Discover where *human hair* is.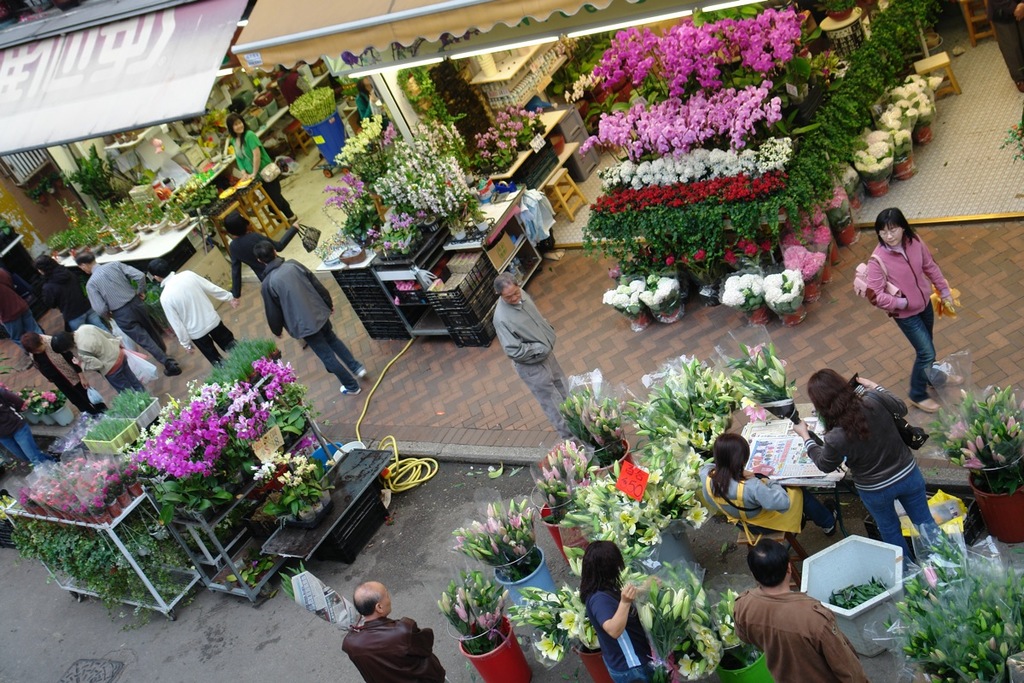
Discovered at <region>49, 331, 77, 352</region>.
